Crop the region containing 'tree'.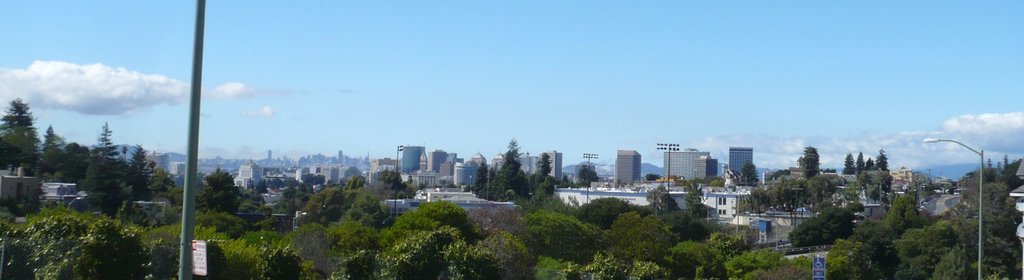
Crop region: x1=575, y1=194, x2=624, y2=226.
